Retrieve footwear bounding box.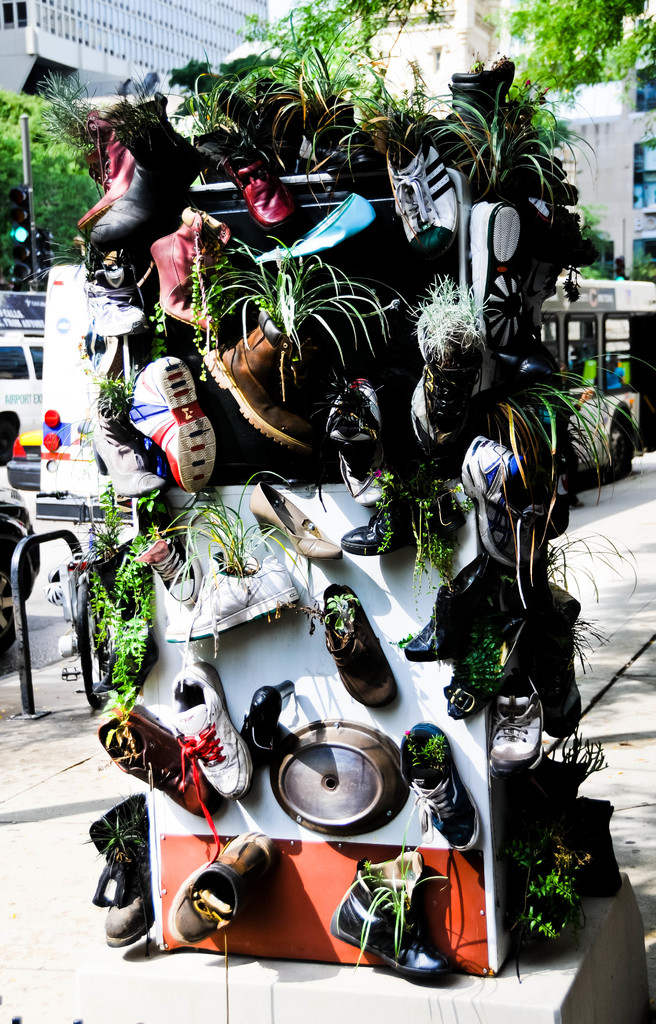
Bounding box: {"left": 335, "top": 846, "right": 449, "bottom": 993}.
